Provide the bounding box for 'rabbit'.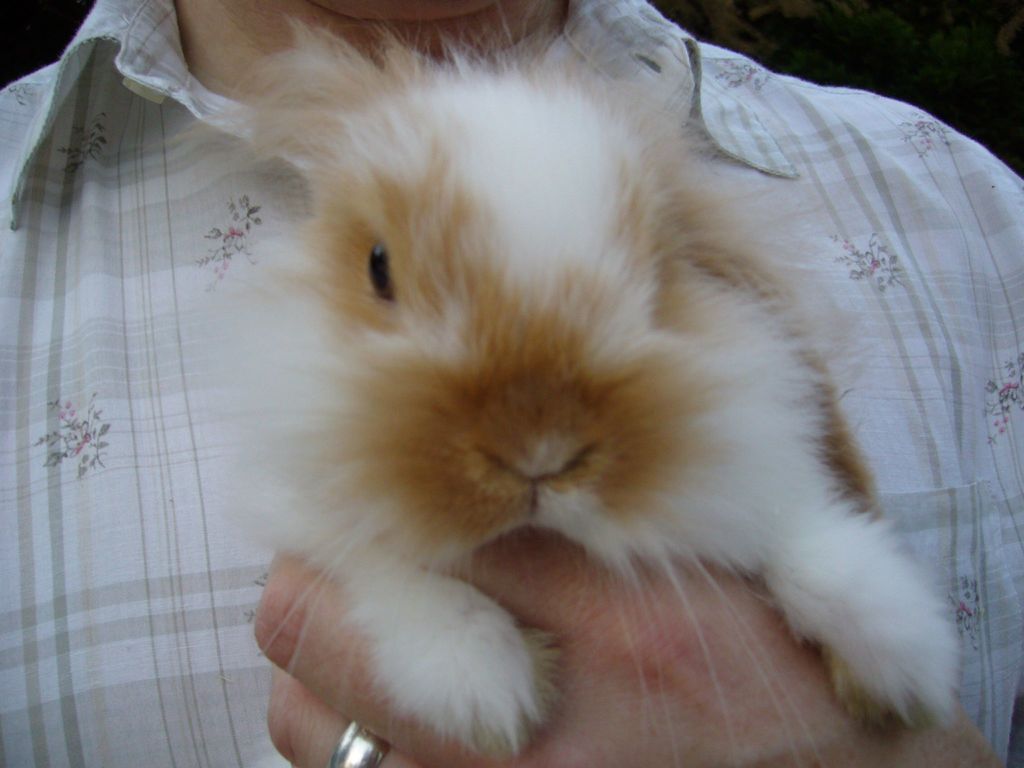
box(206, 0, 964, 767).
